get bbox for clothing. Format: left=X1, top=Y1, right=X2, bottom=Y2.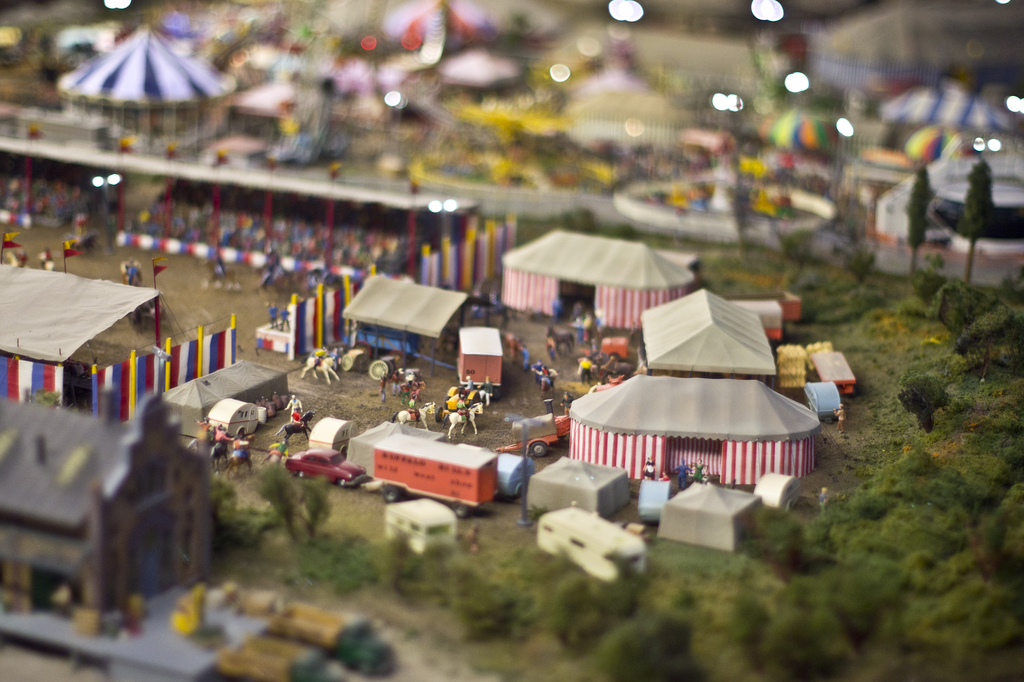
left=458, top=402, right=468, bottom=422.
